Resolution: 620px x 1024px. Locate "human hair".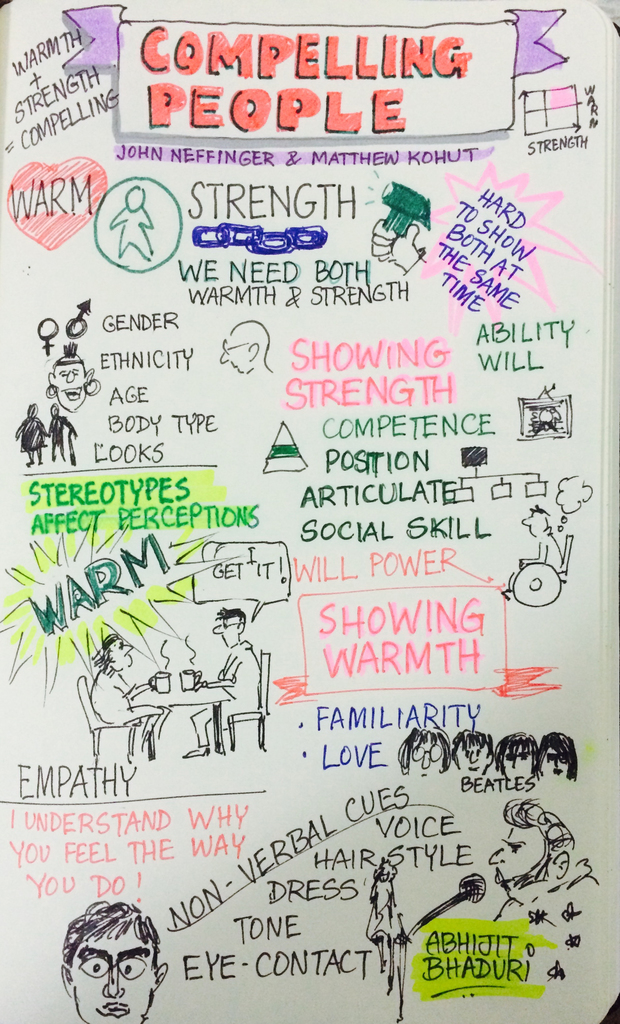
(left=215, top=605, right=248, bottom=627).
